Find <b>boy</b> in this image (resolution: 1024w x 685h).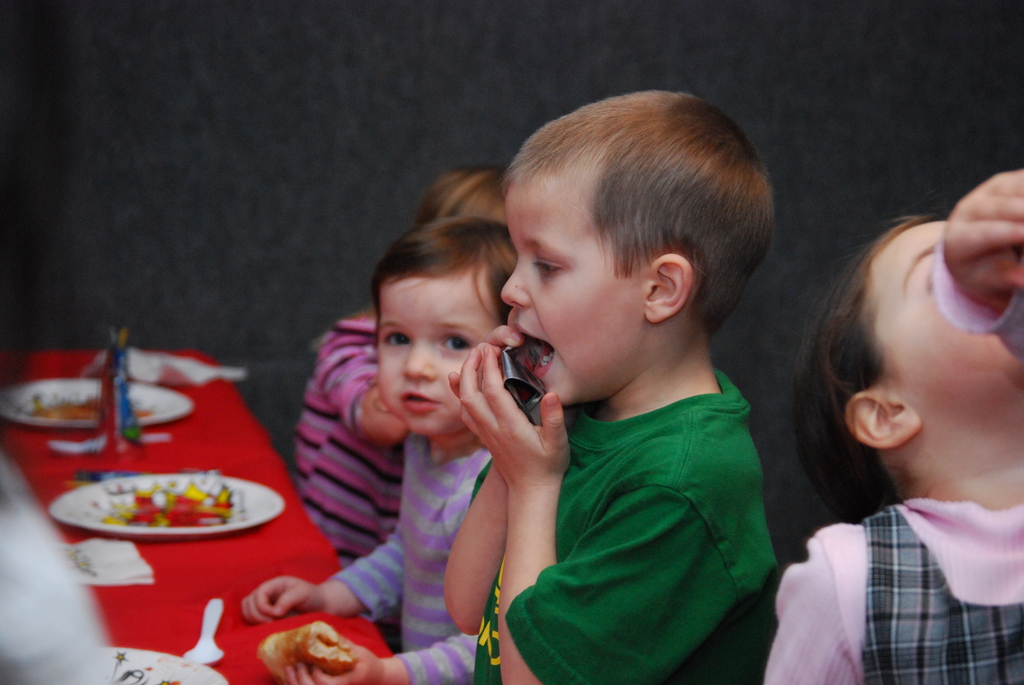
259:88:788:684.
